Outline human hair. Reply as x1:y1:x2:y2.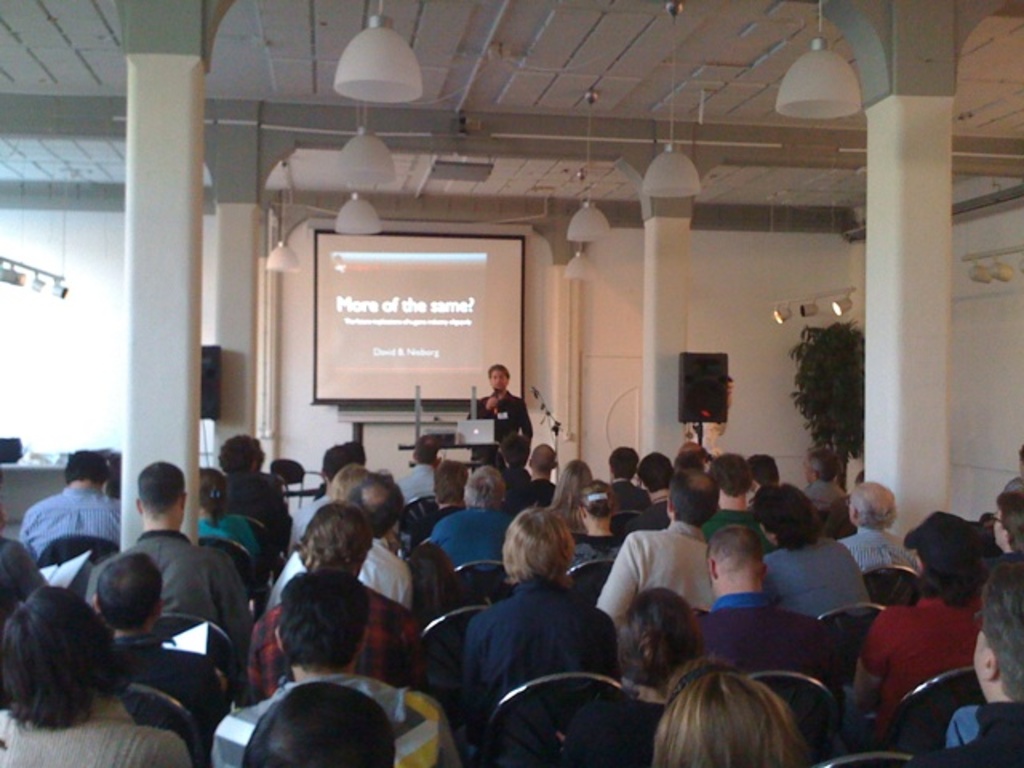
533:443:562:478.
